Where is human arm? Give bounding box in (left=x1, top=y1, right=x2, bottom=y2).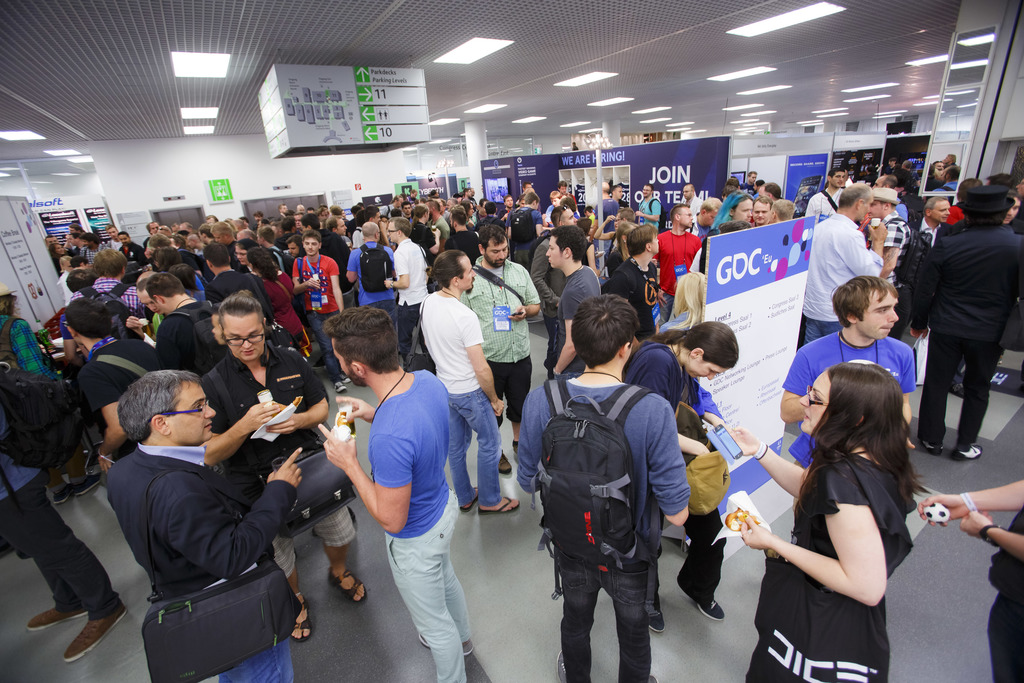
(left=508, top=265, right=542, bottom=320).
